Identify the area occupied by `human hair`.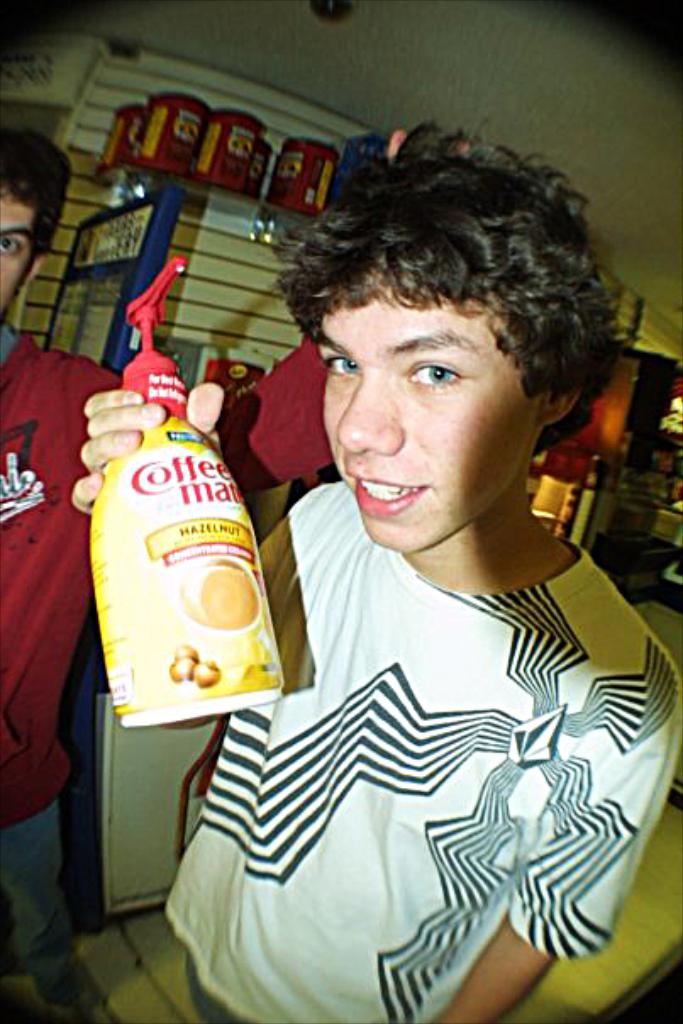
Area: pyautogui.locateOnScreen(307, 125, 595, 419).
